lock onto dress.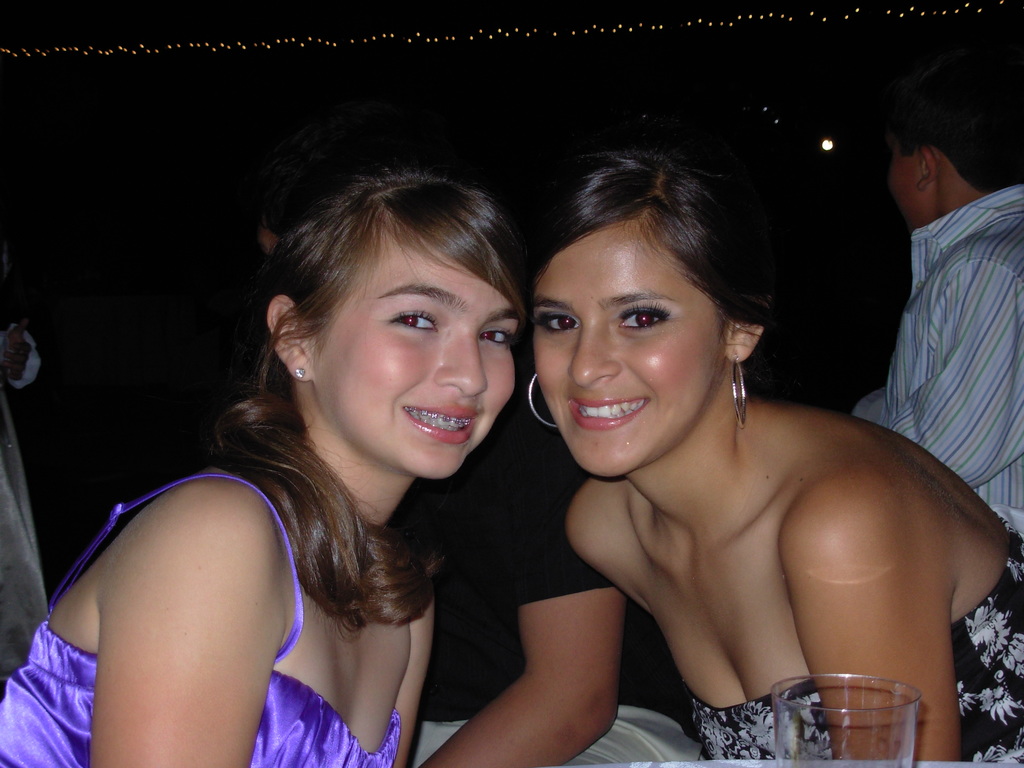
Locked: <region>0, 474, 402, 767</region>.
